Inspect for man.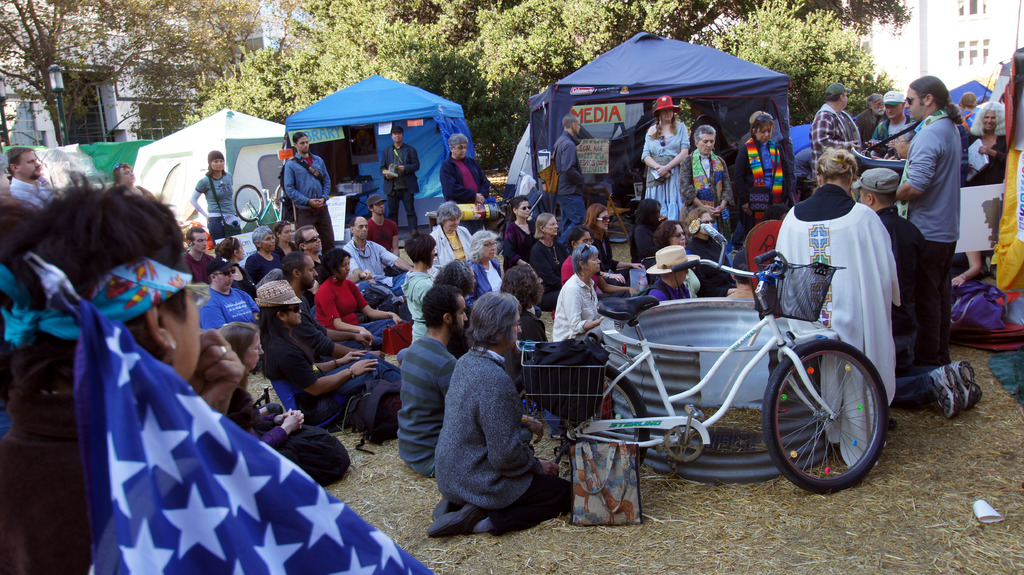
Inspection: bbox(859, 93, 881, 140).
